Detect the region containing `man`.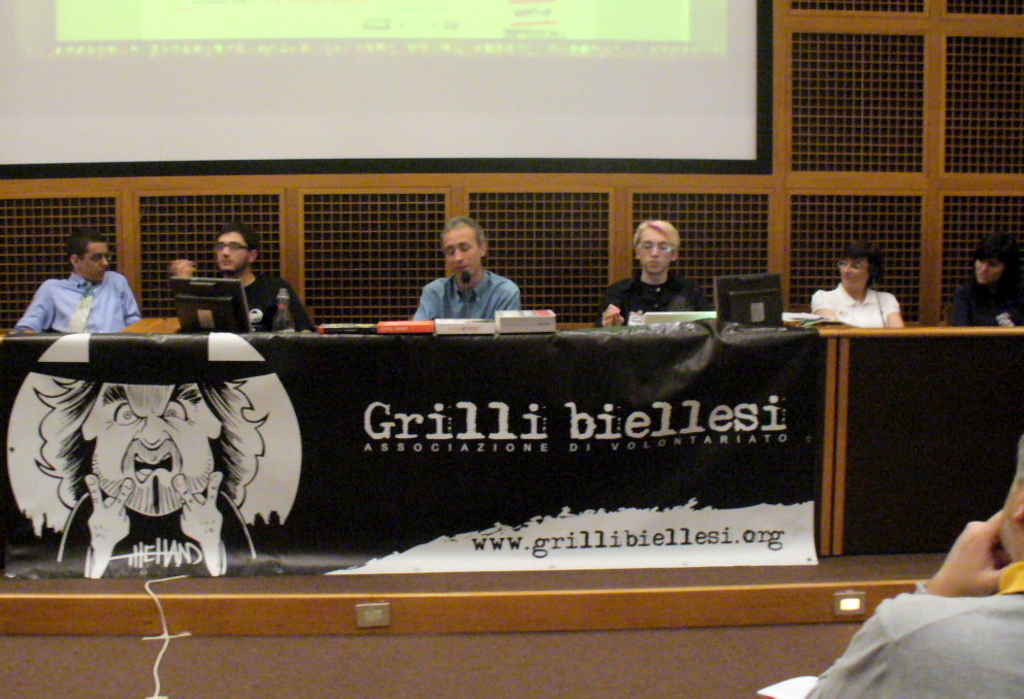
27:324:271:579.
